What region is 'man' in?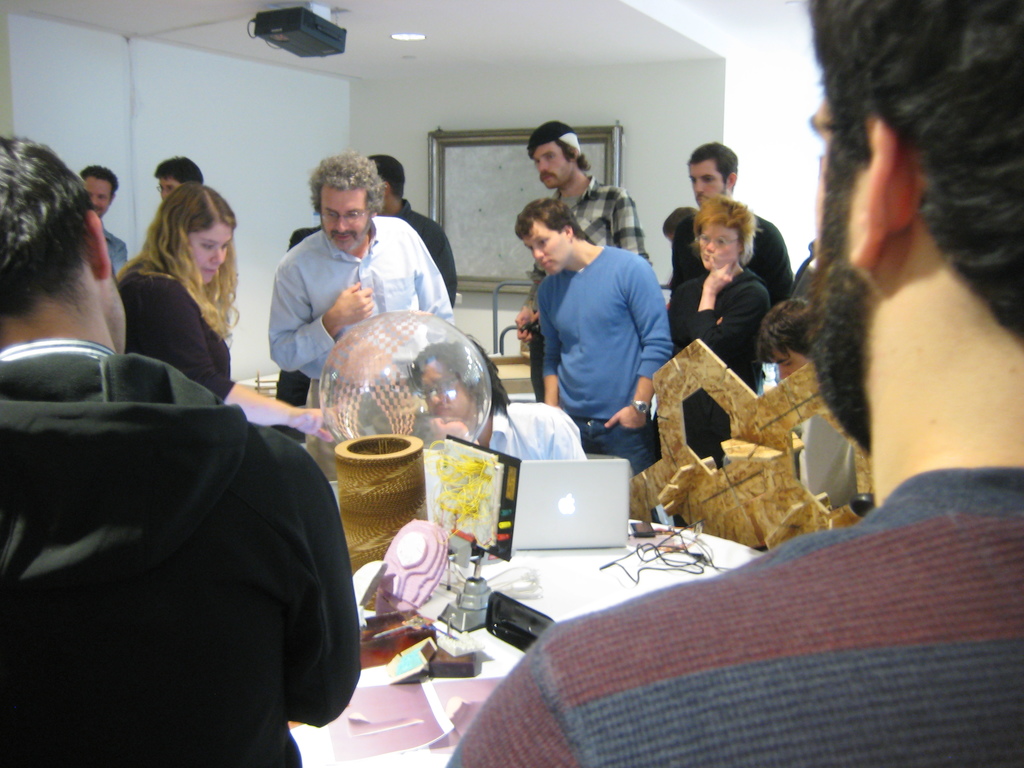
BBox(675, 141, 797, 378).
